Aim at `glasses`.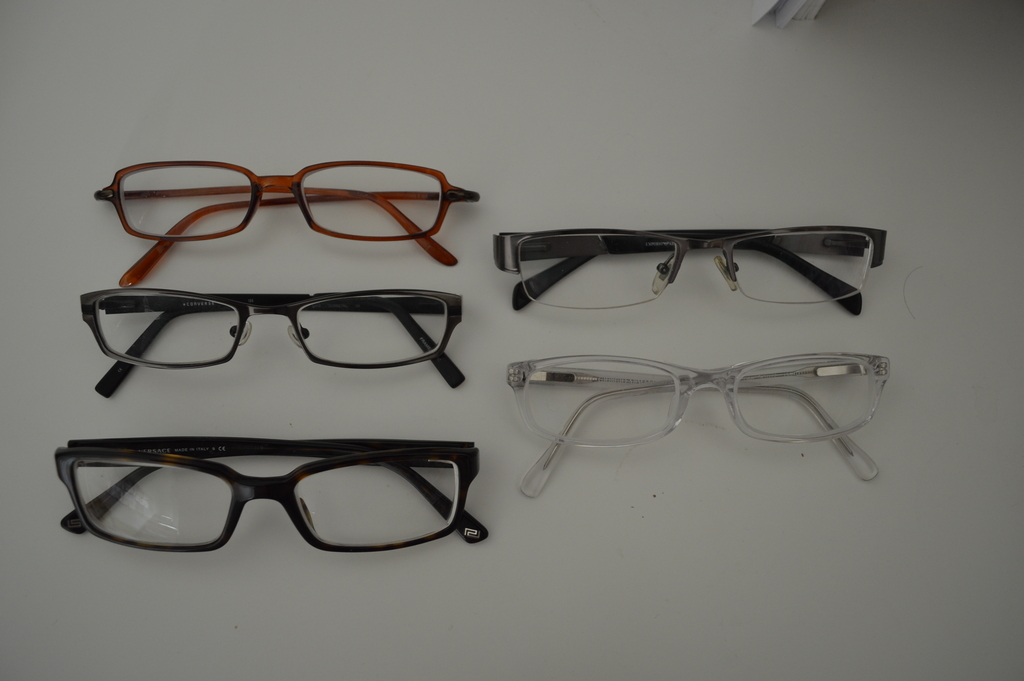
Aimed at l=96, t=161, r=483, b=284.
